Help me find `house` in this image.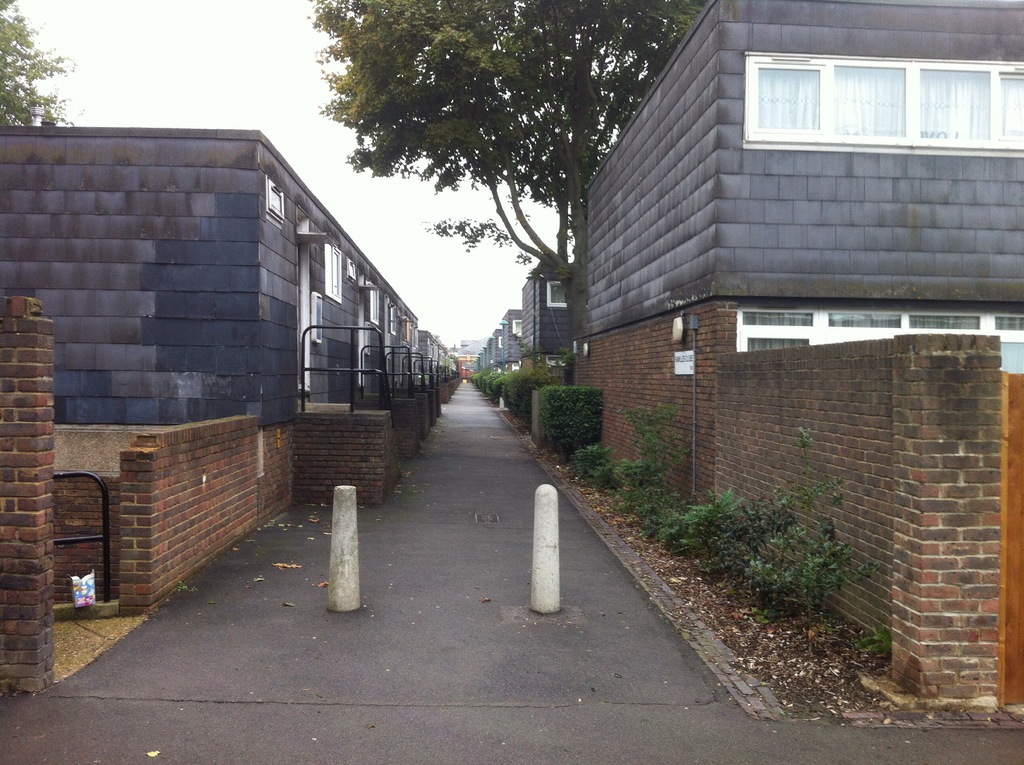
Found it: (x1=429, y1=347, x2=450, y2=378).
